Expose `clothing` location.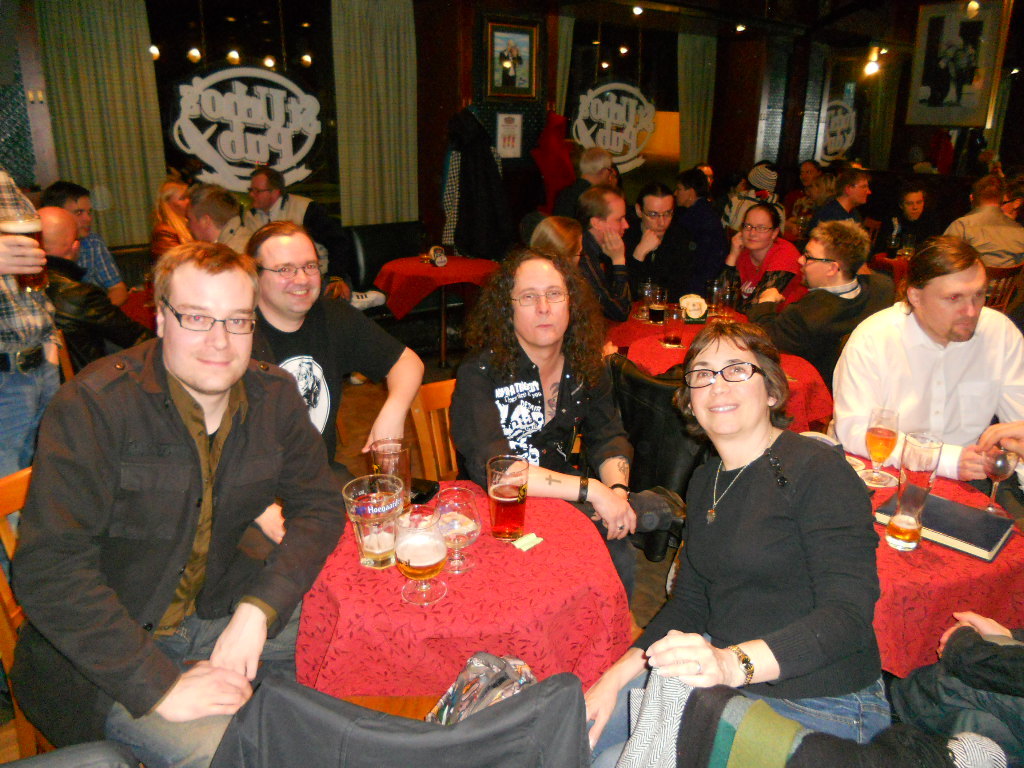
Exposed at box=[942, 203, 1023, 301].
